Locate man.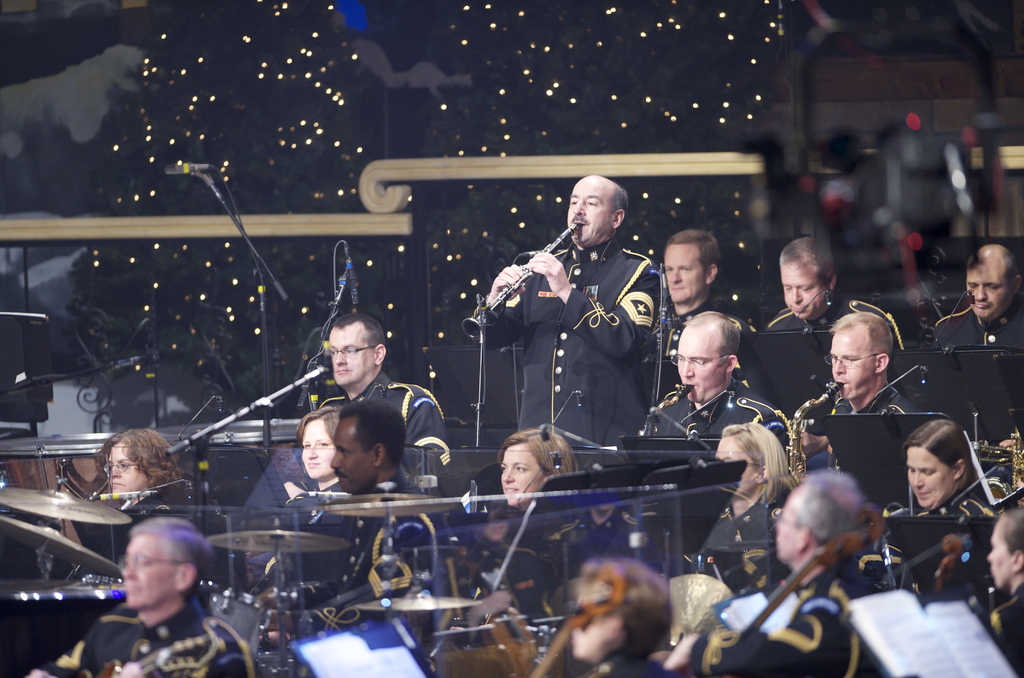
Bounding box: bbox=[315, 311, 451, 474].
